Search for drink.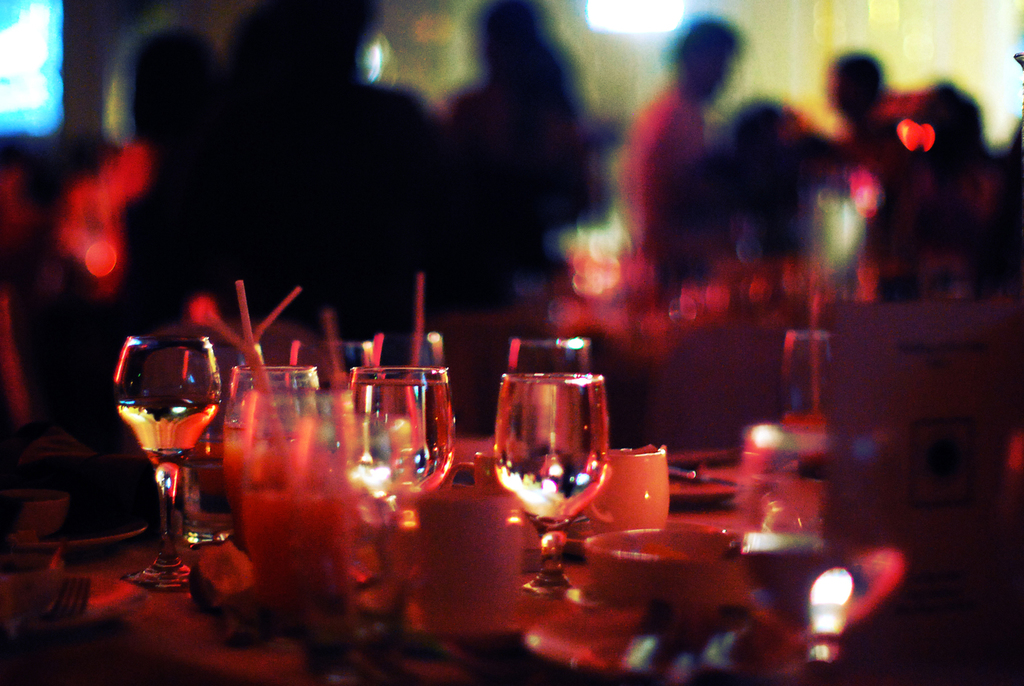
Found at x1=346 y1=406 x2=462 y2=503.
